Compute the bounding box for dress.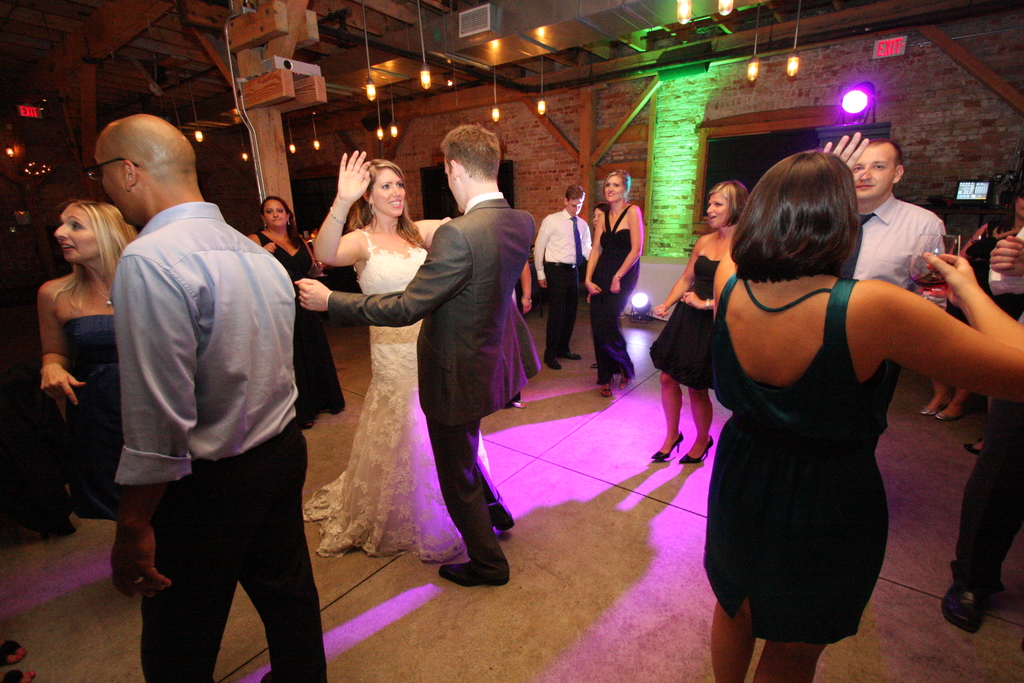
{"left": 65, "top": 309, "right": 124, "bottom": 525}.
